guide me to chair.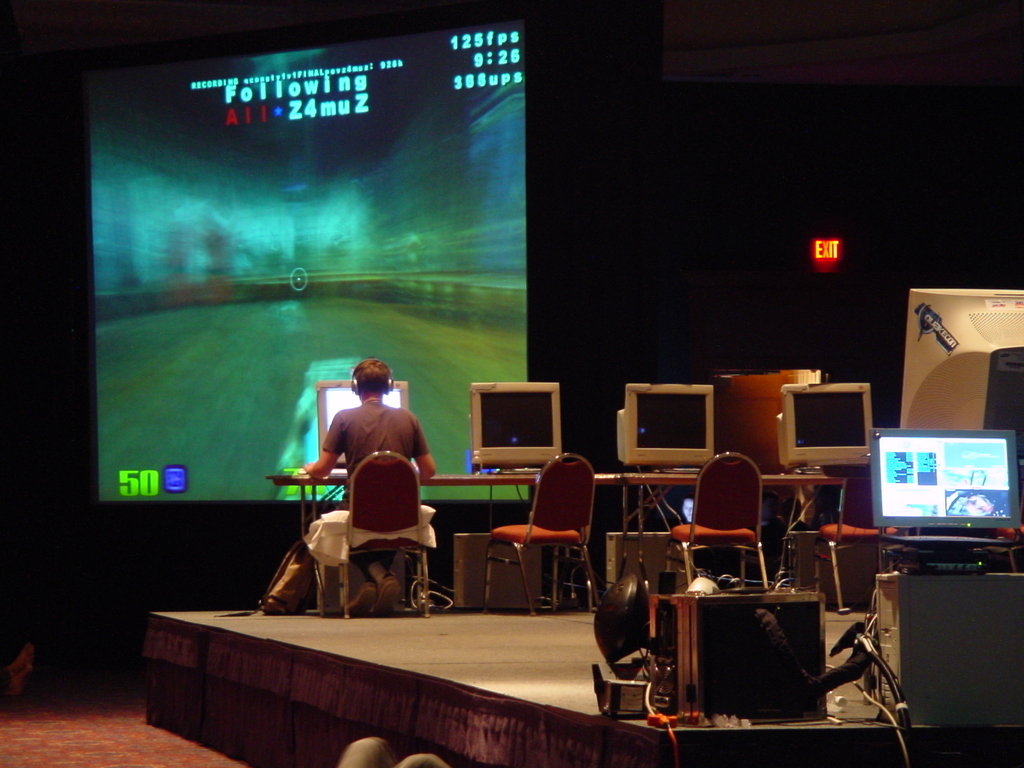
Guidance: box(674, 454, 769, 590).
